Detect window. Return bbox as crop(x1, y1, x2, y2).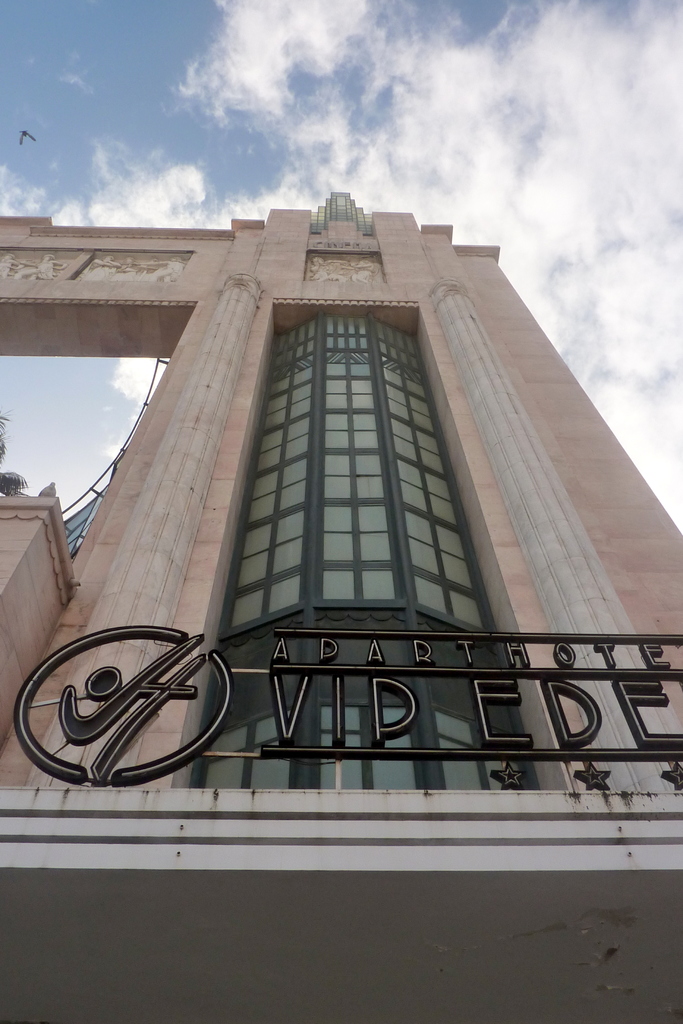
crop(213, 278, 514, 733).
